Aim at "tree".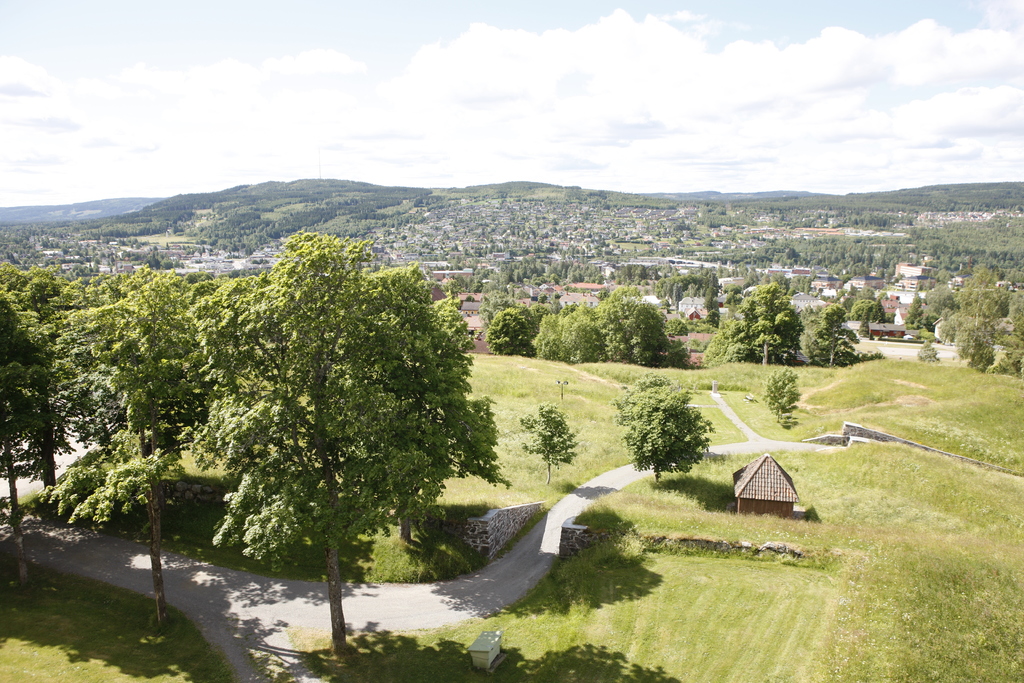
Aimed at 0 273 63 542.
